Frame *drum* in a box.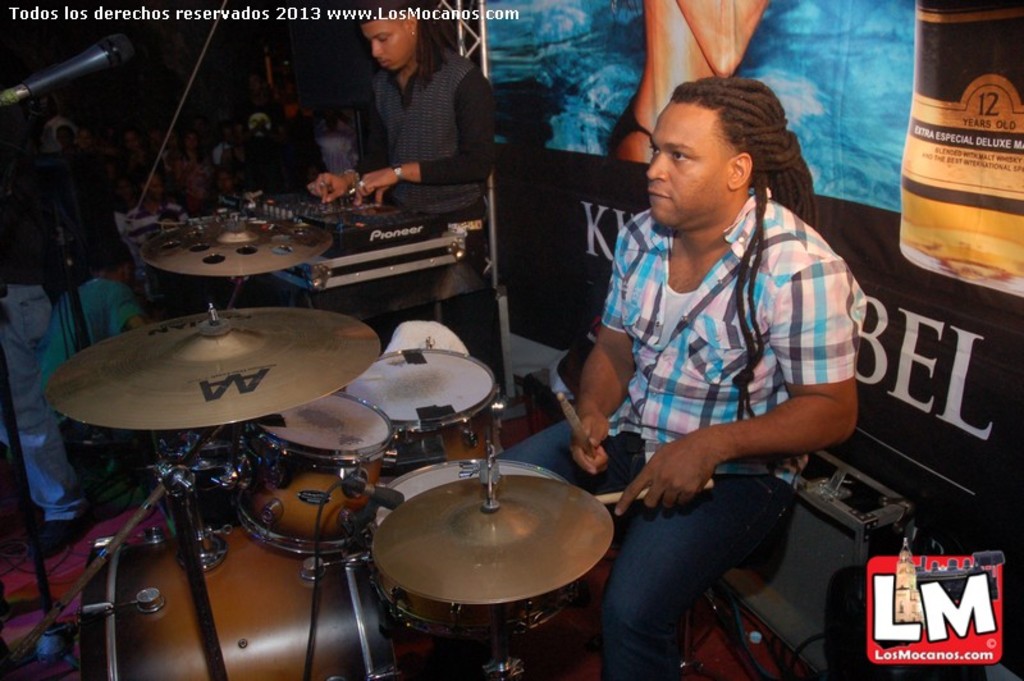
{"left": 365, "top": 456, "right": 580, "bottom": 641}.
